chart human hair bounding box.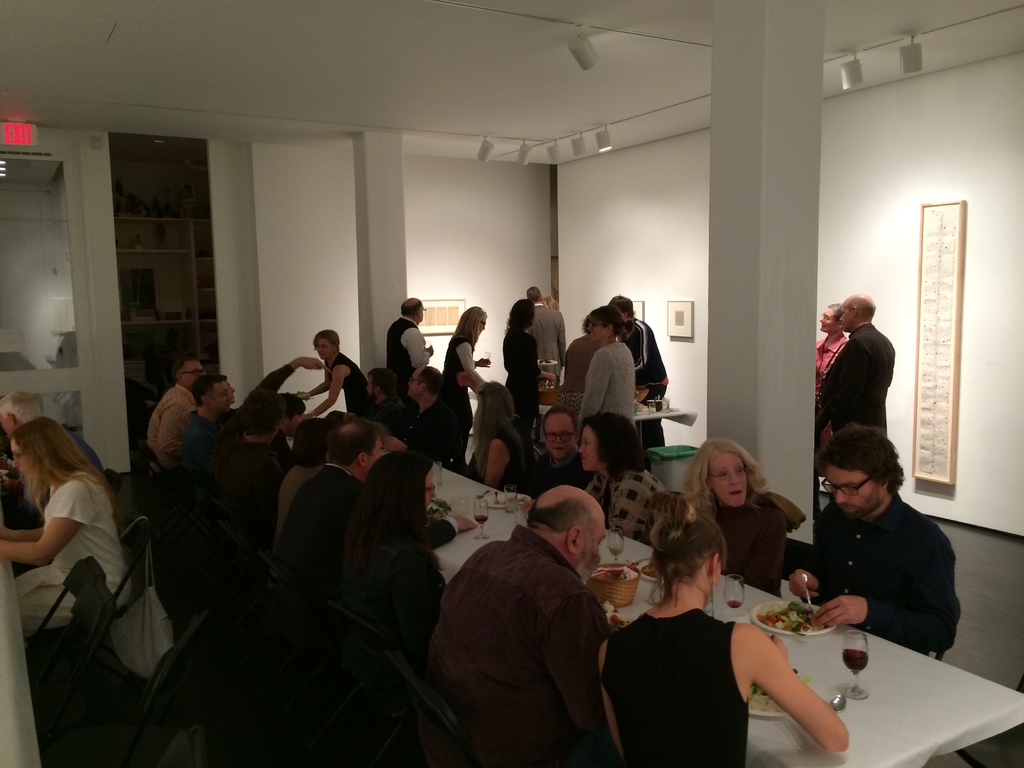
Charted: [left=588, top=303, right=625, bottom=336].
